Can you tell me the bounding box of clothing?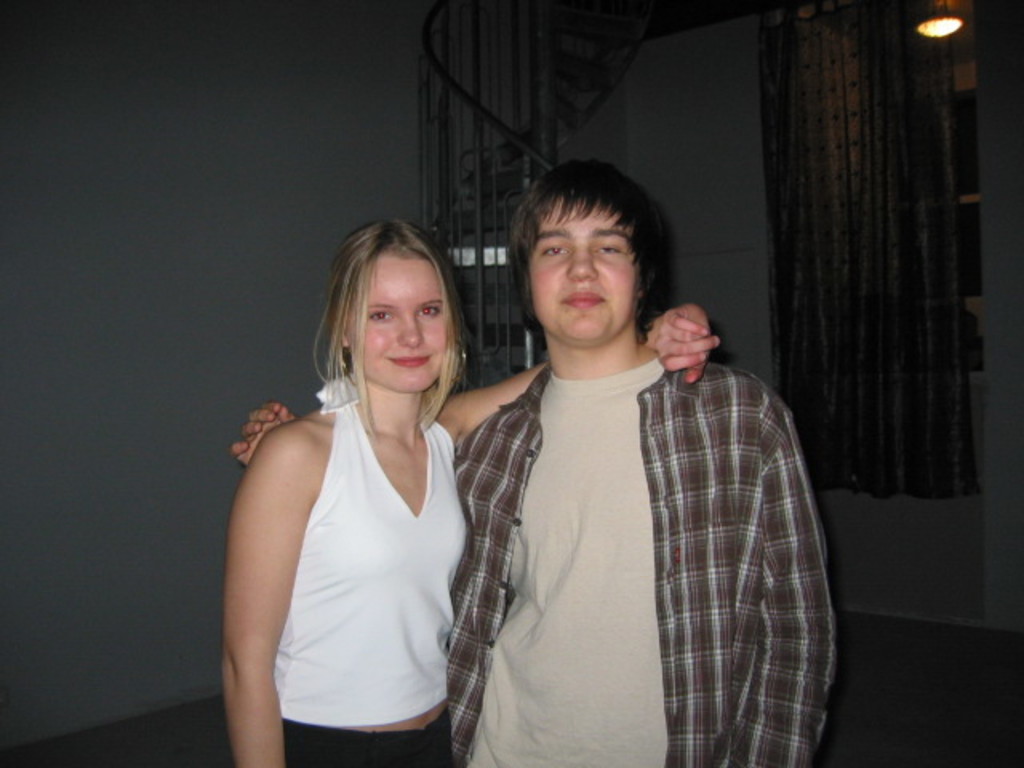
bbox(413, 275, 835, 760).
